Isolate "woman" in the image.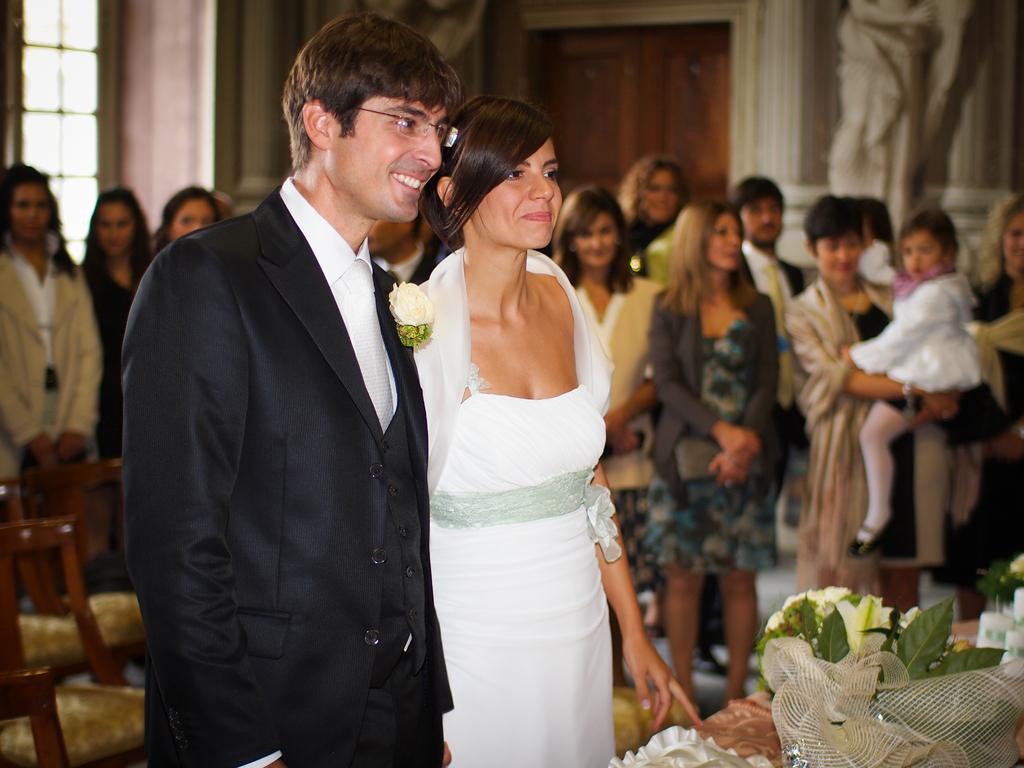
Isolated region: Rect(148, 184, 223, 253).
